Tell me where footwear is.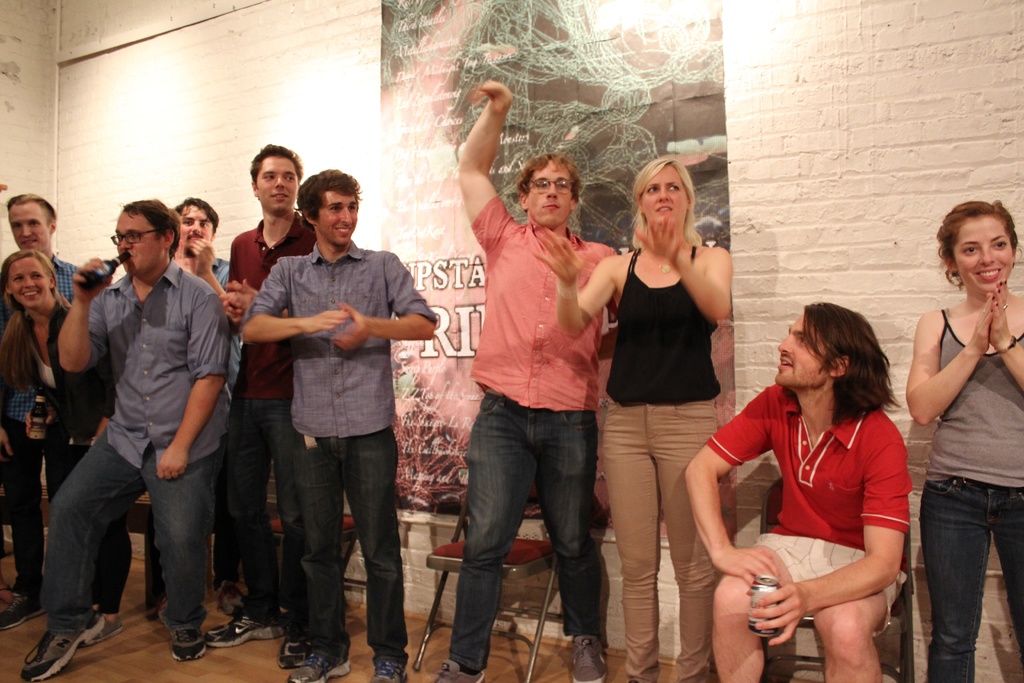
footwear is at [x1=572, y1=633, x2=609, y2=682].
